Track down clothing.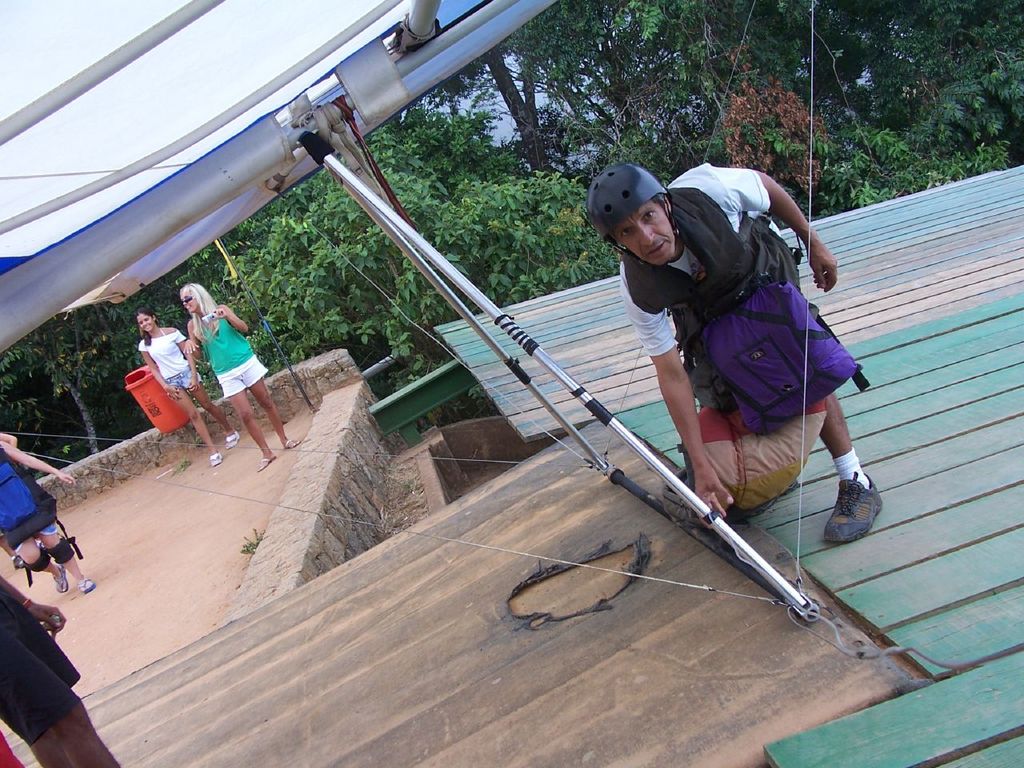
Tracked to select_region(130, 331, 200, 391).
